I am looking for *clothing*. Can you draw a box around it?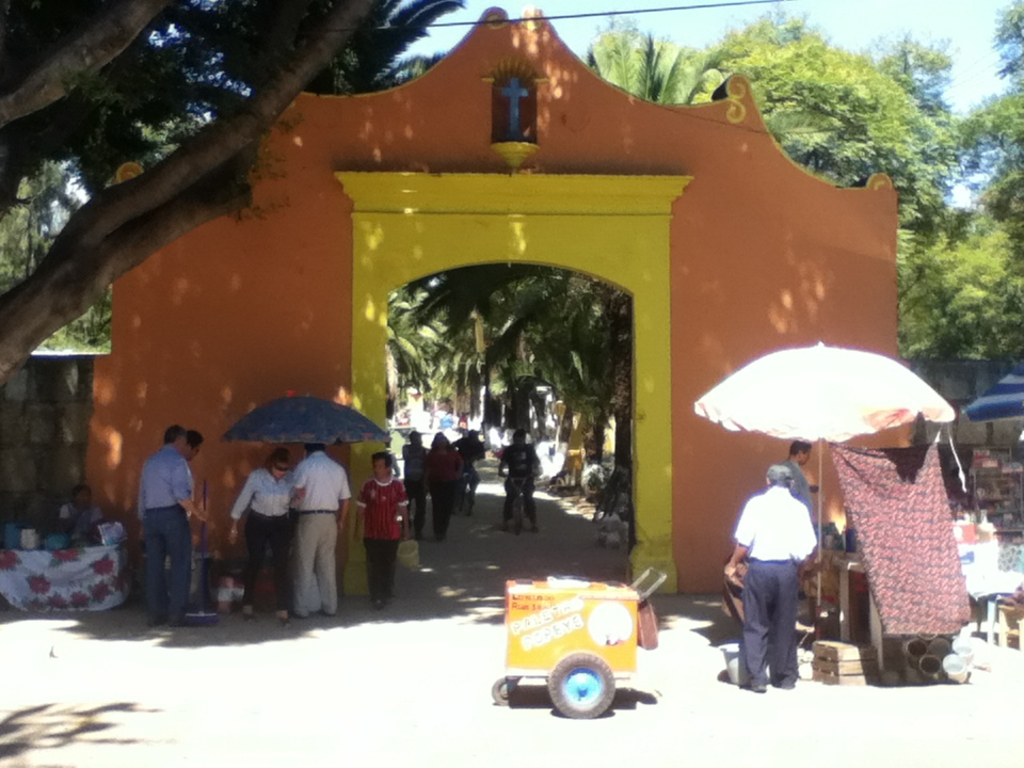
Sure, the bounding box is detection(782, 455, 816, 518).
